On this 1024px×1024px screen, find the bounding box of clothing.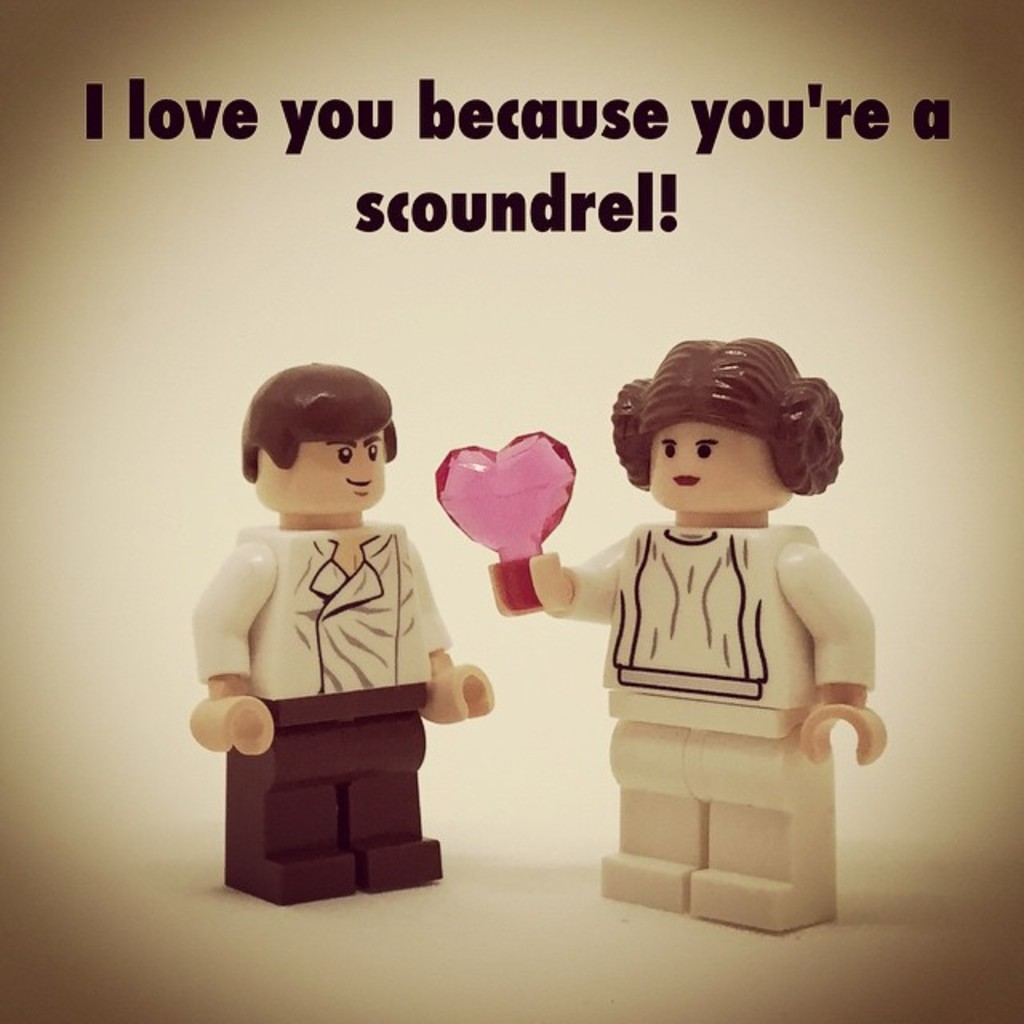
Bounding box: box=[202, 453, 474, 837].
